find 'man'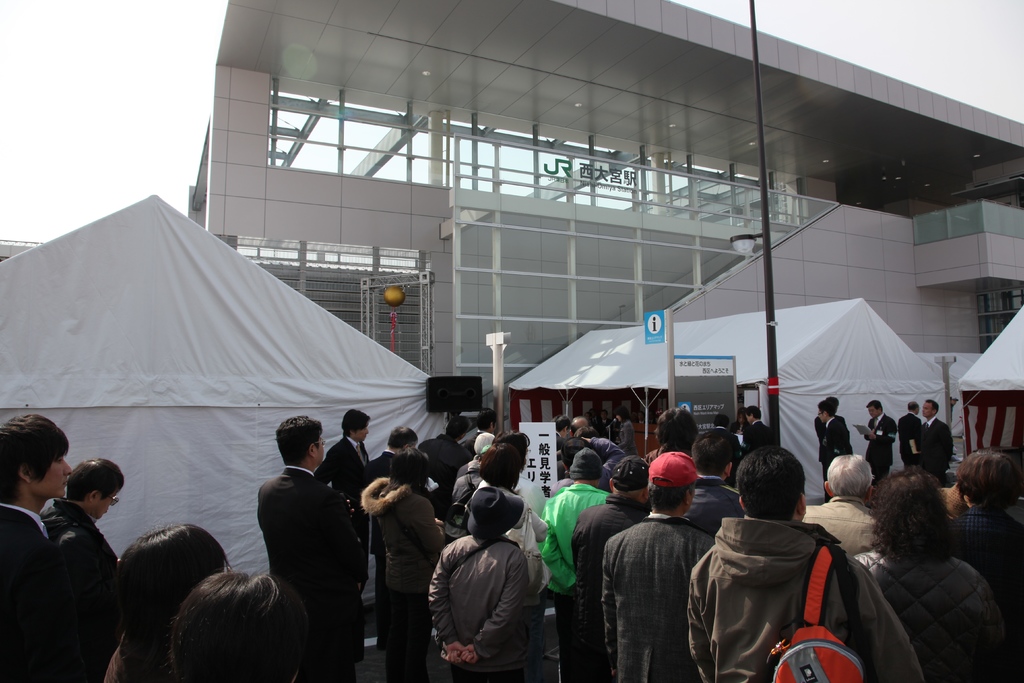
bbox=[0, 413, 71, 682]
